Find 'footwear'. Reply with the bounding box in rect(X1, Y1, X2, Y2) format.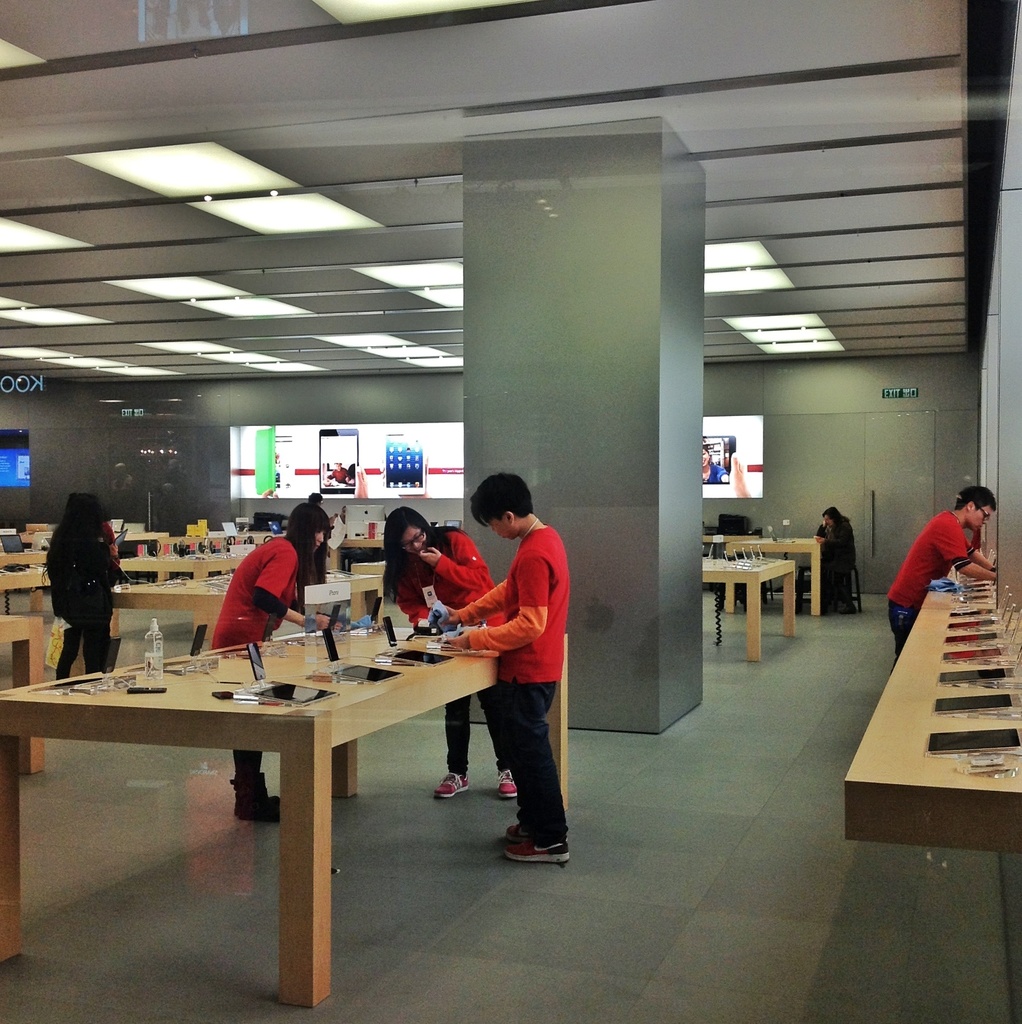
rect(234, 780, 268, 813).
